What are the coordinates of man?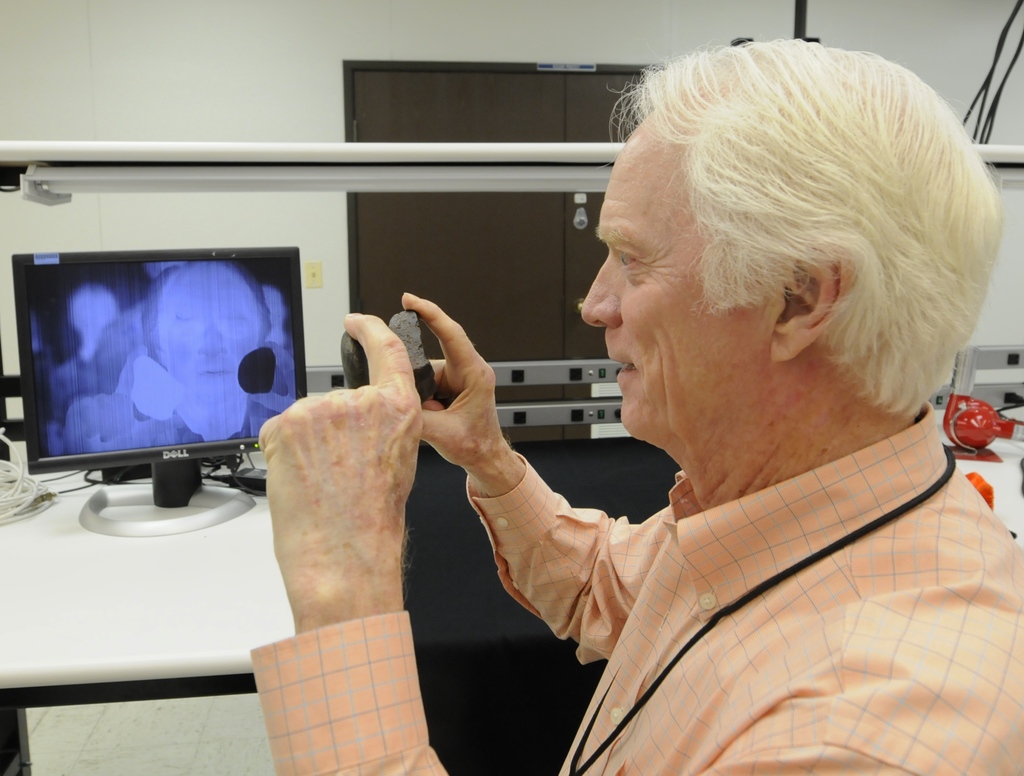
box(397, 31, 1023, 772).
